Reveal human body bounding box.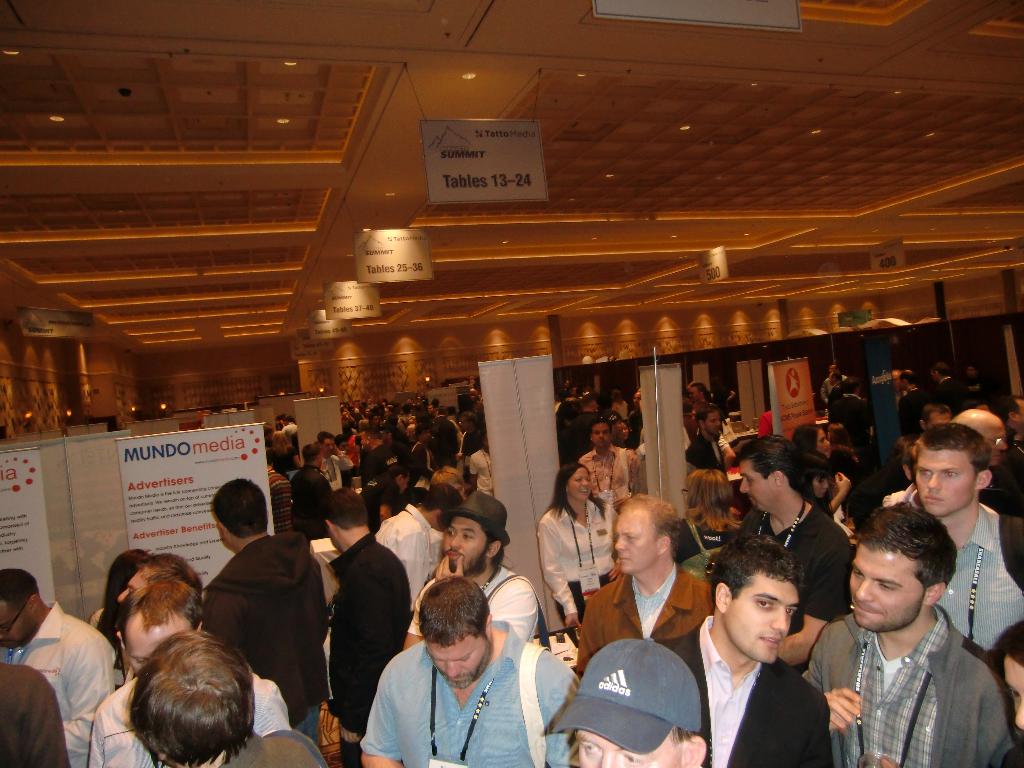
Revealed: pyautogui.locateOnScreen(97, 624, 330, 767).
